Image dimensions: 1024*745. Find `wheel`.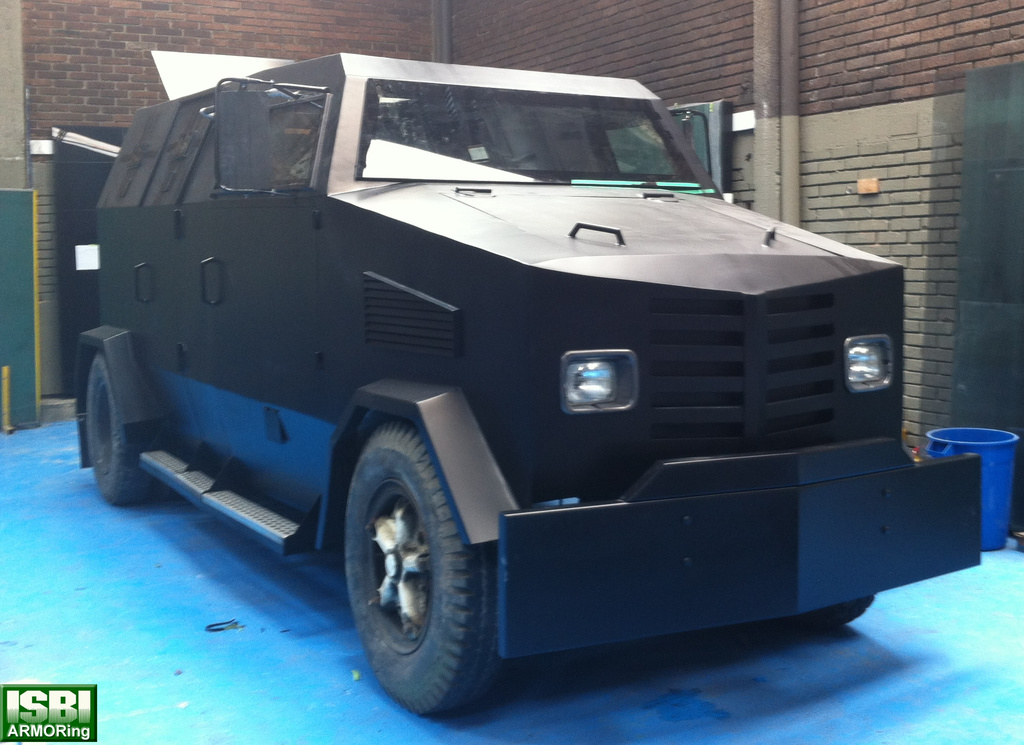
bbox(340, 416, 504, 709).
